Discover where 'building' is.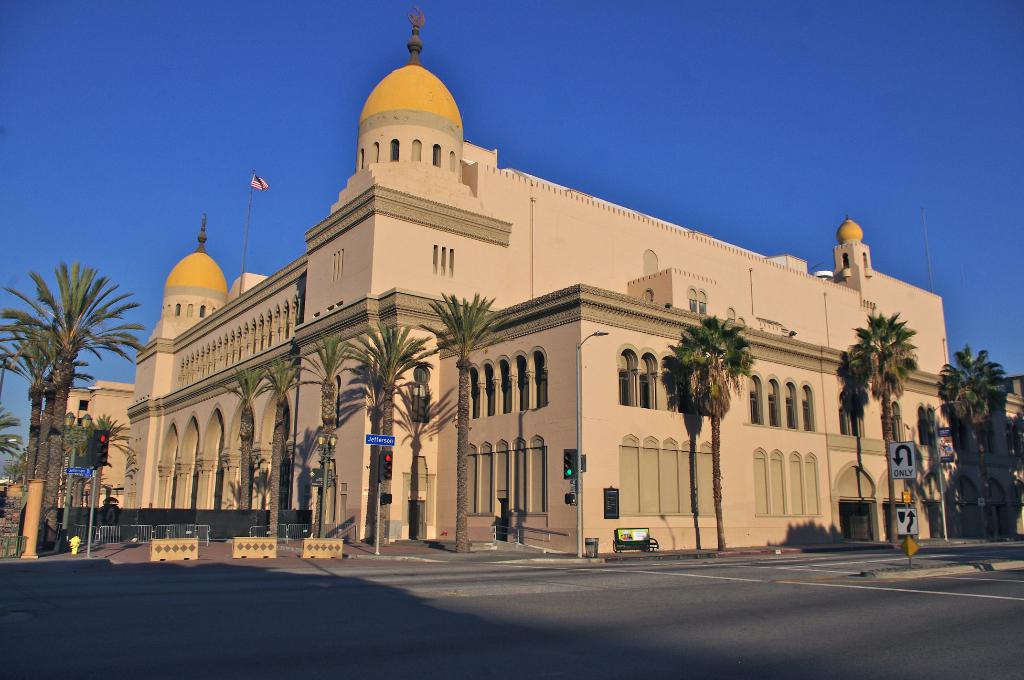
Discovered at bbox=[68, 6, 954, 555].
